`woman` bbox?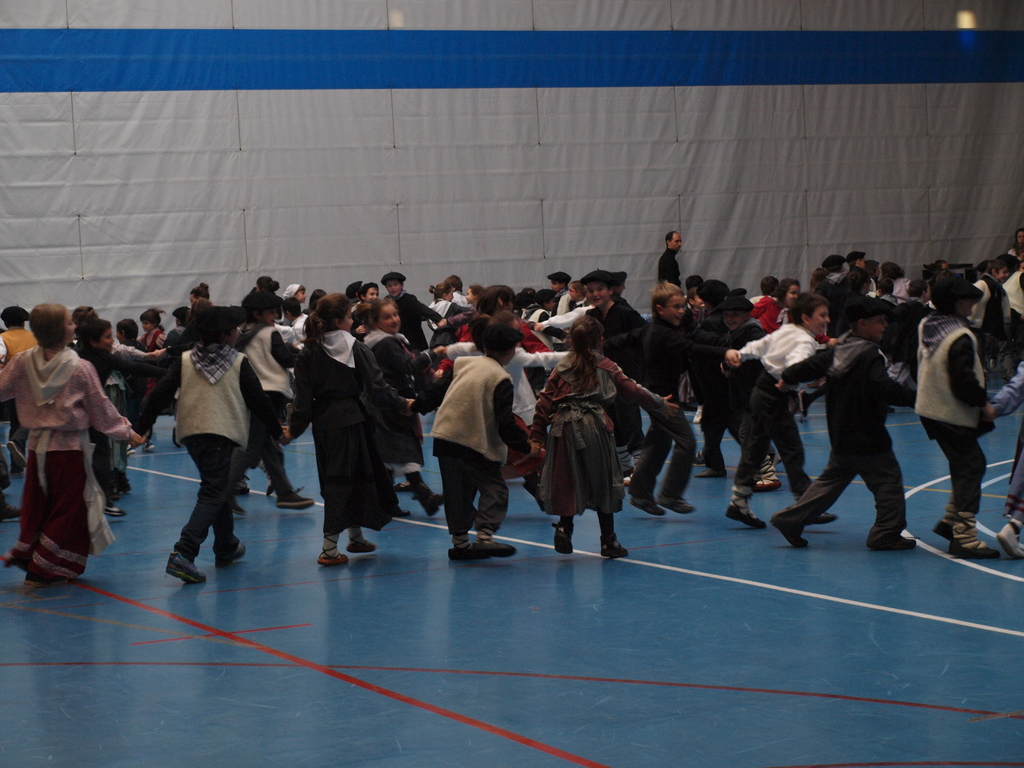
pyautogui.locateOnScreen(6, 294, 121, 592)
